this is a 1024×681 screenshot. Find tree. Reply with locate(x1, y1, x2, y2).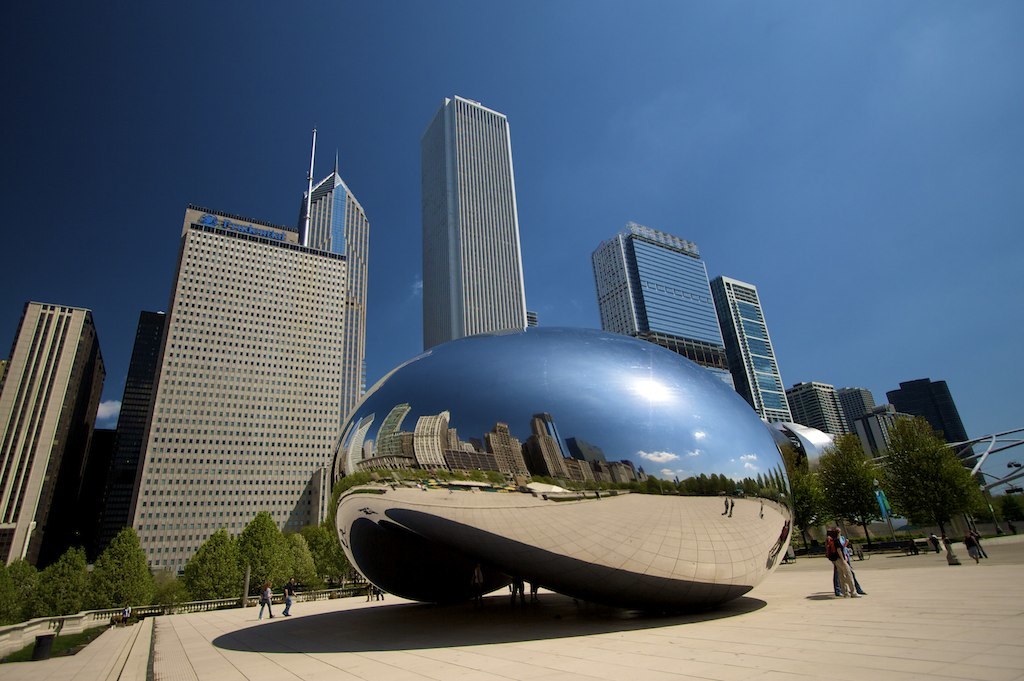
locate(993, 489, 1023, 535).
